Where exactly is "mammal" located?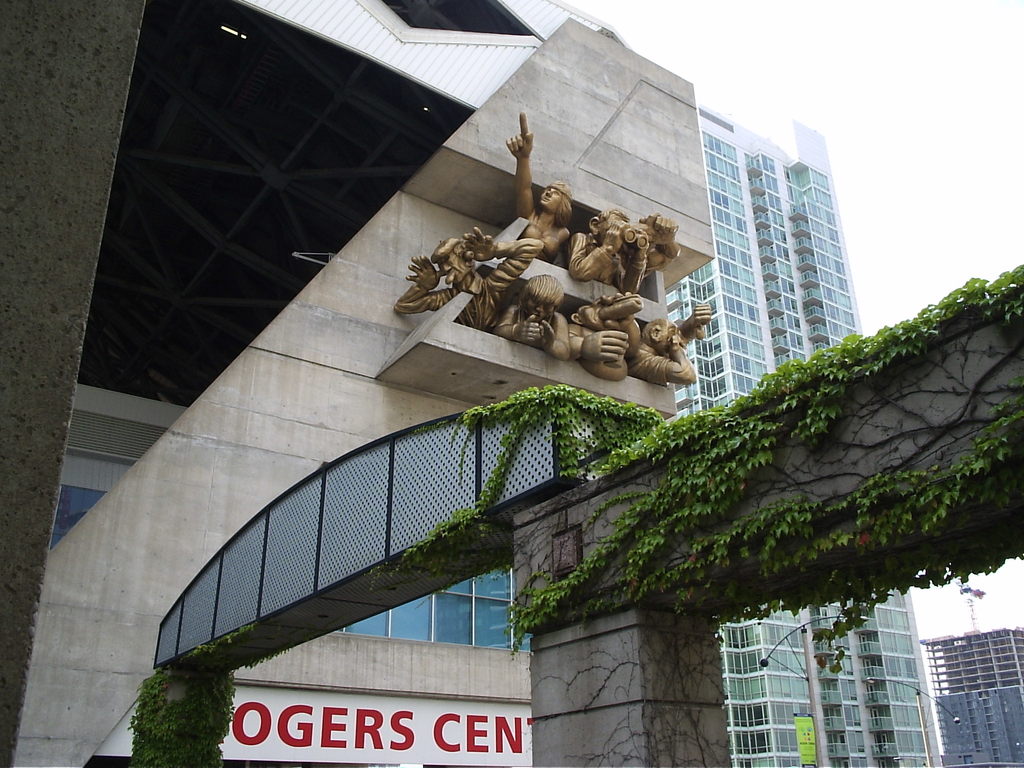
Its bounding box is pyautogui.locateOnScreen(392, 226, 545, 332).
